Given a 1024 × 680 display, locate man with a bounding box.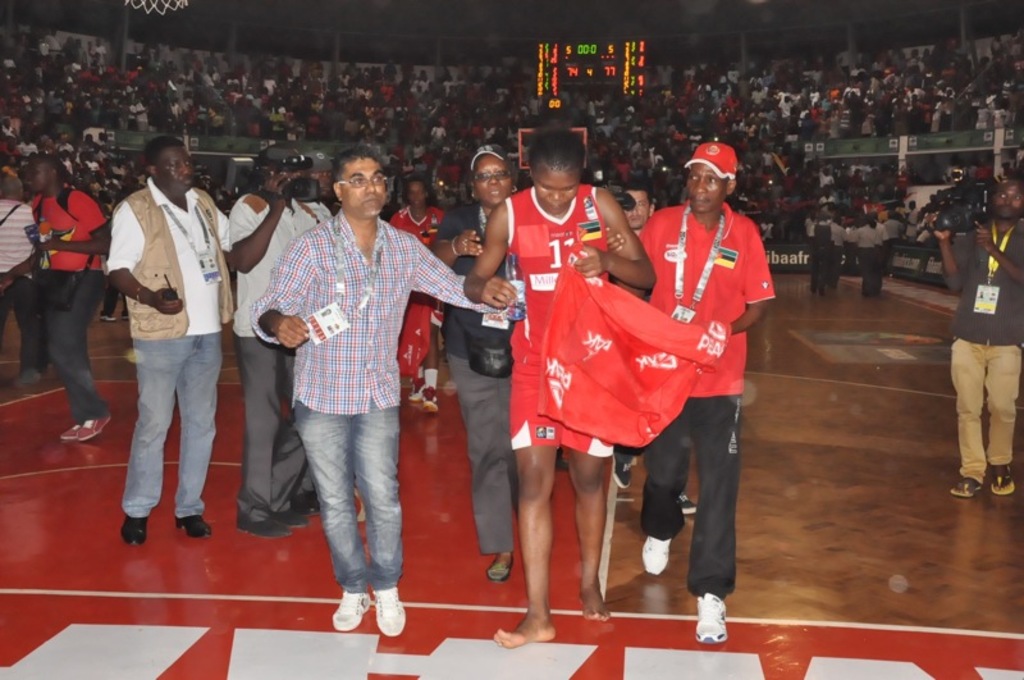
Located: select_region(0, 200, 47, 394).
